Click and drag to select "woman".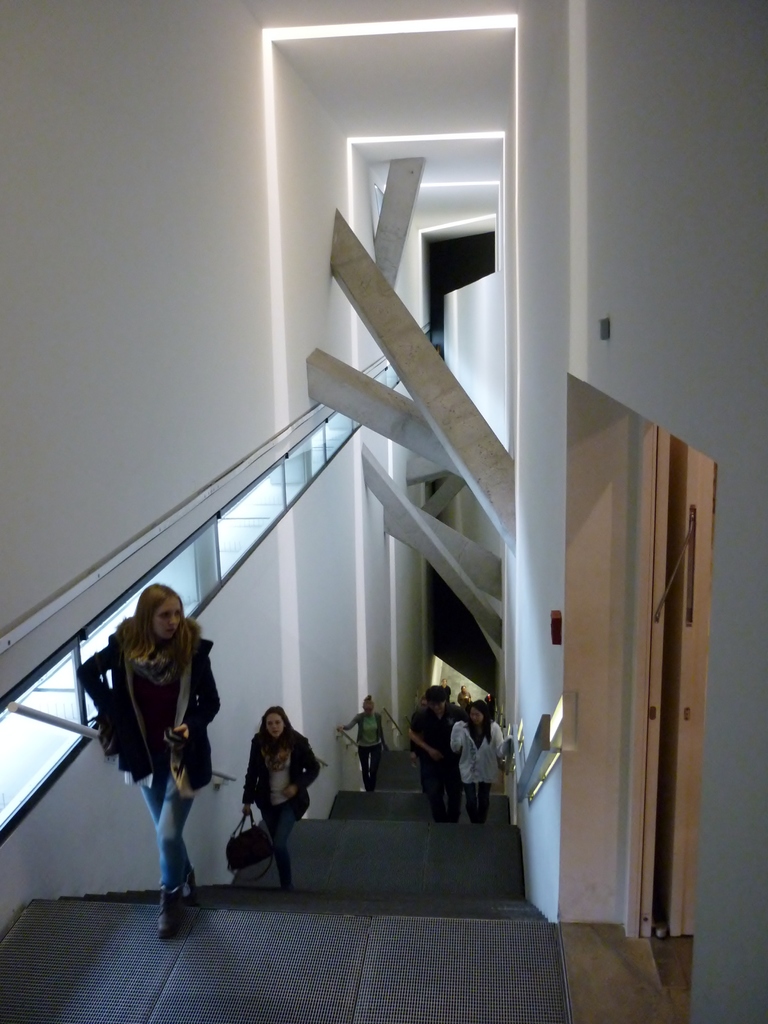
Selection: box=[335, 689, 392, 800].
